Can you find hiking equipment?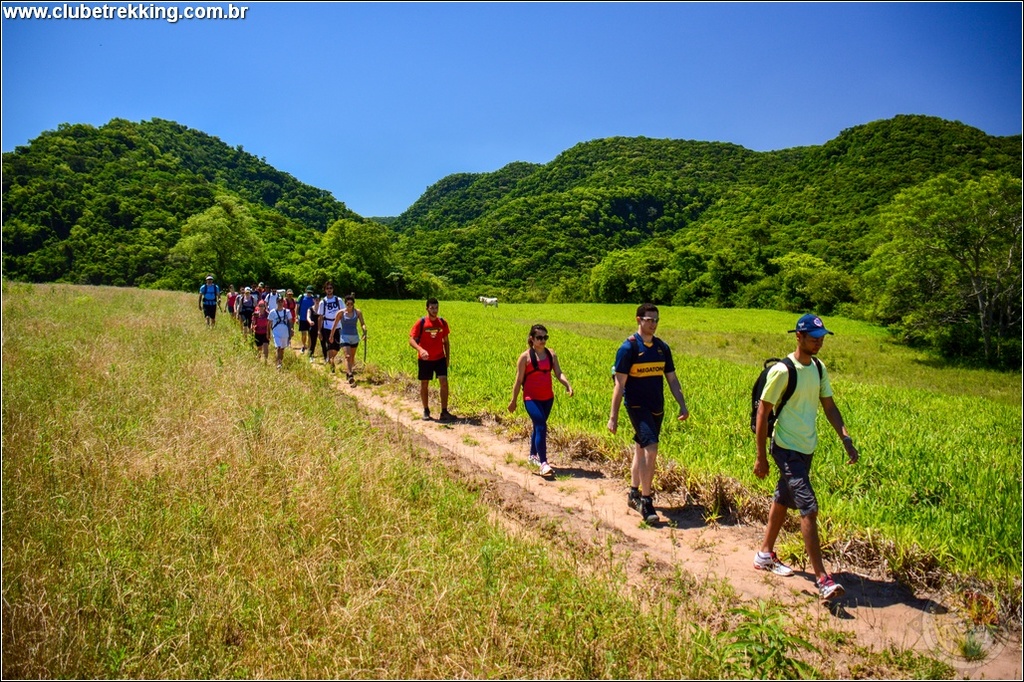
Yes, bounding box: [left=751, top=356, right=826, bottom=436].
